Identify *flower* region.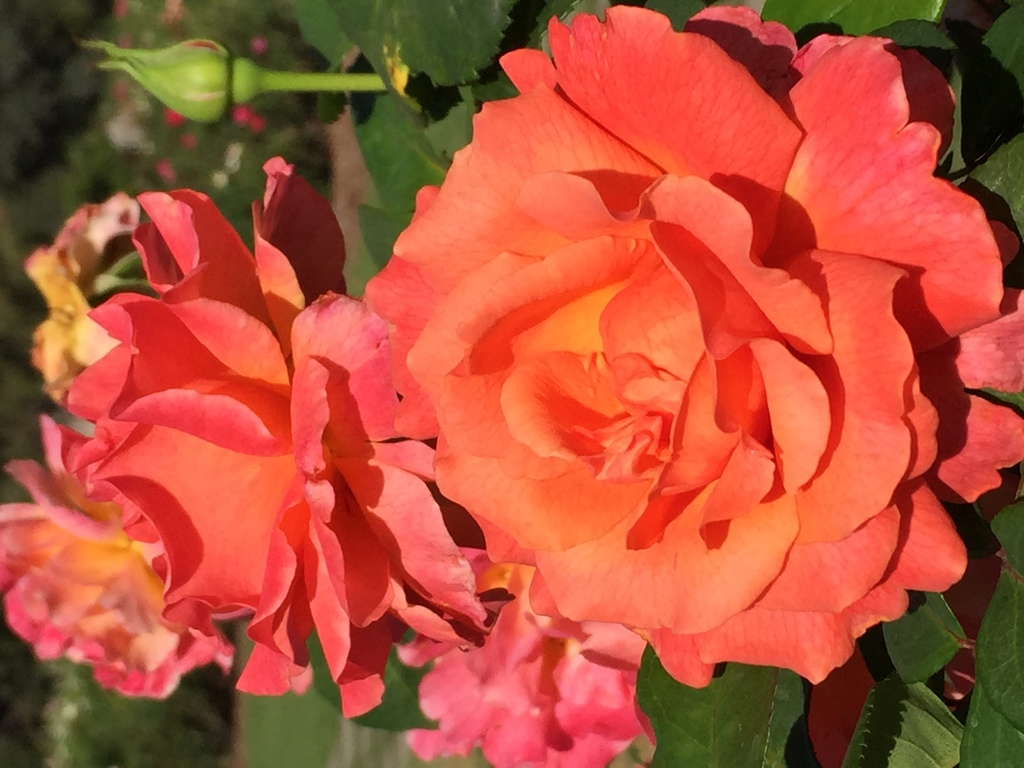
Region: [20,193,147,408].
